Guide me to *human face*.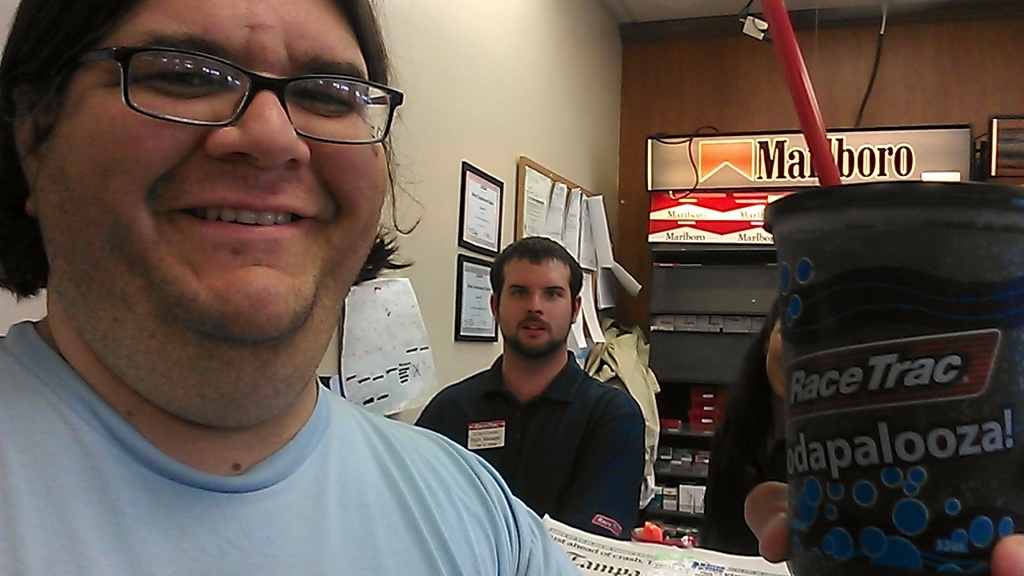
Guidance: rect(766, 321, 786, 395).
